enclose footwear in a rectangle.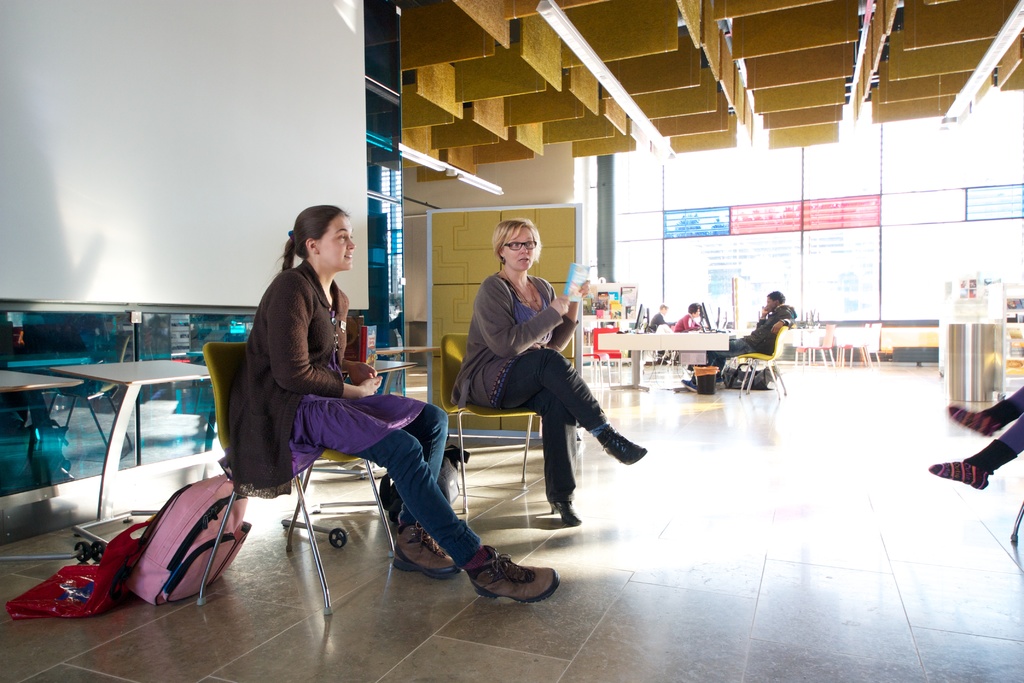
[x1=392, y1=518, x2=465, y2=579].
